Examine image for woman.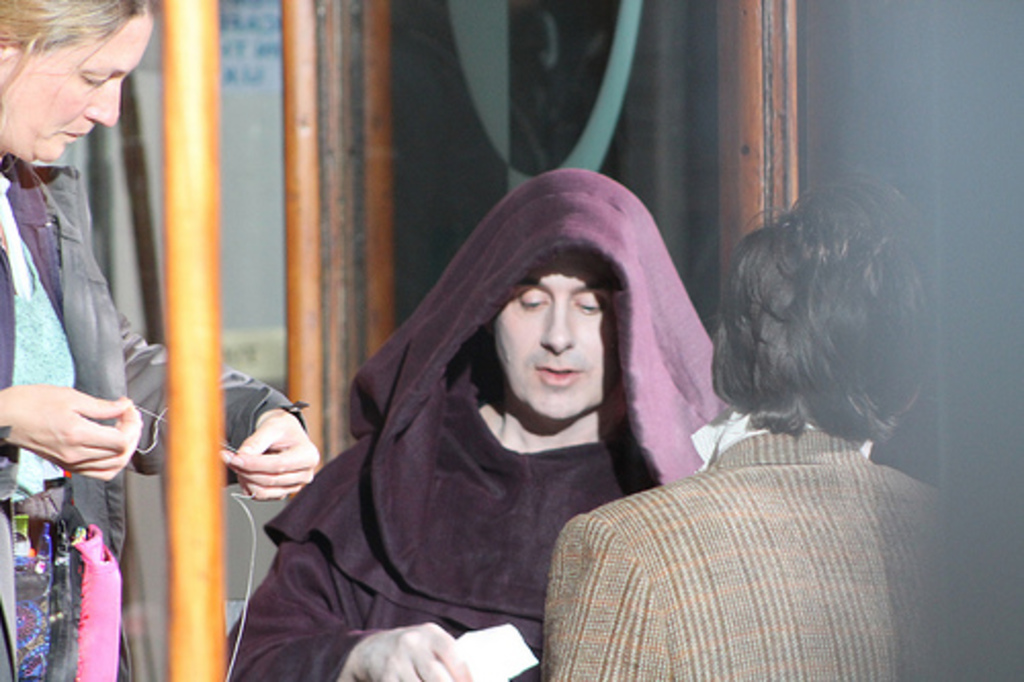
Examination result: 0, 0, 322, 680.
